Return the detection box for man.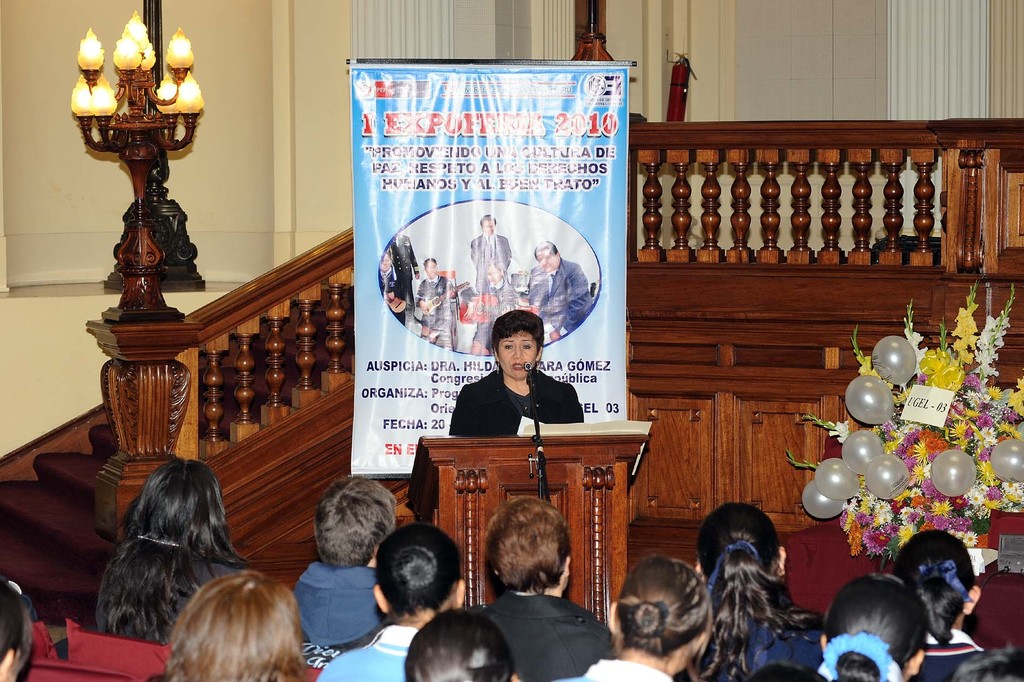
bbox=[475, 210, 514, 281].
